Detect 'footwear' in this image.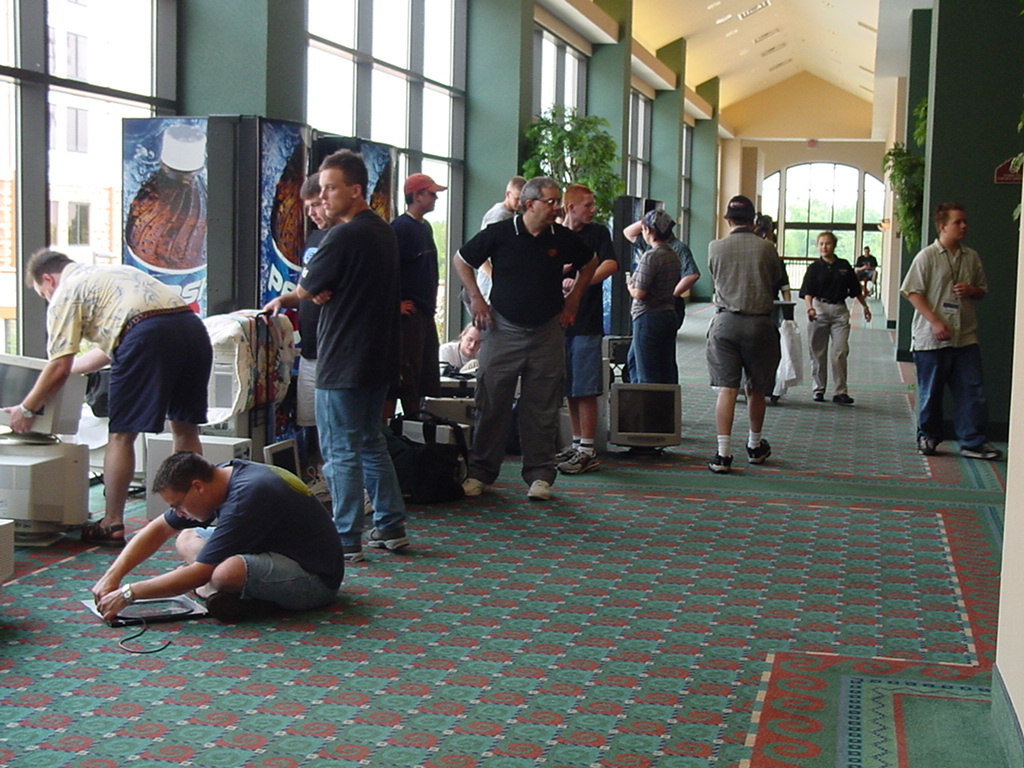
Detection: (83, 517, 132, 546).
